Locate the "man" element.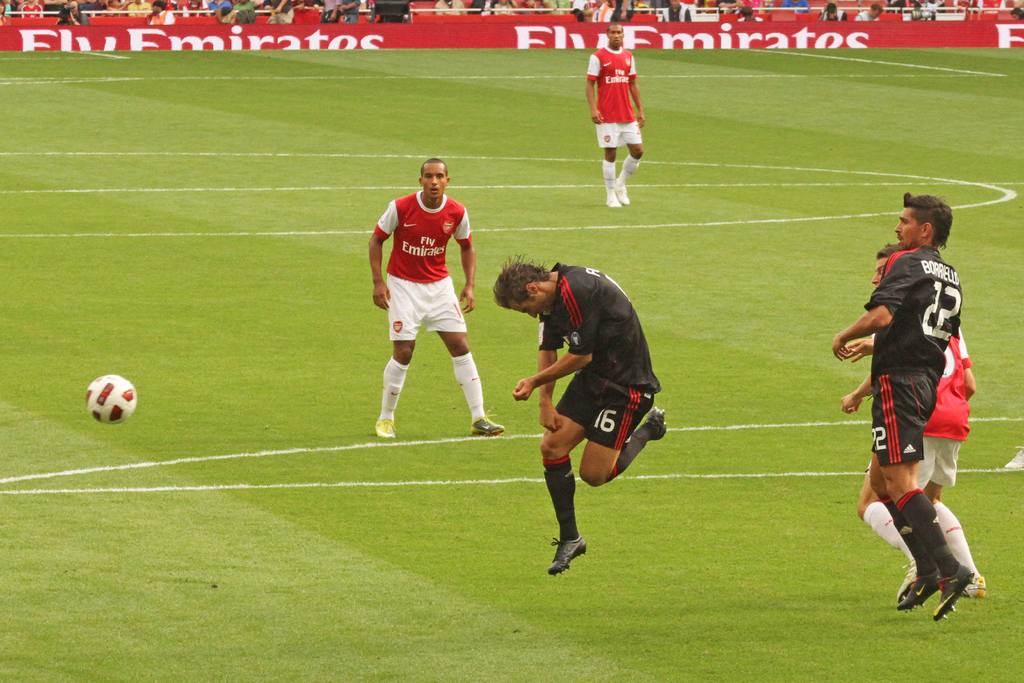
Element bbox: (x1=738, y1=7, x2=765, y2=23).
